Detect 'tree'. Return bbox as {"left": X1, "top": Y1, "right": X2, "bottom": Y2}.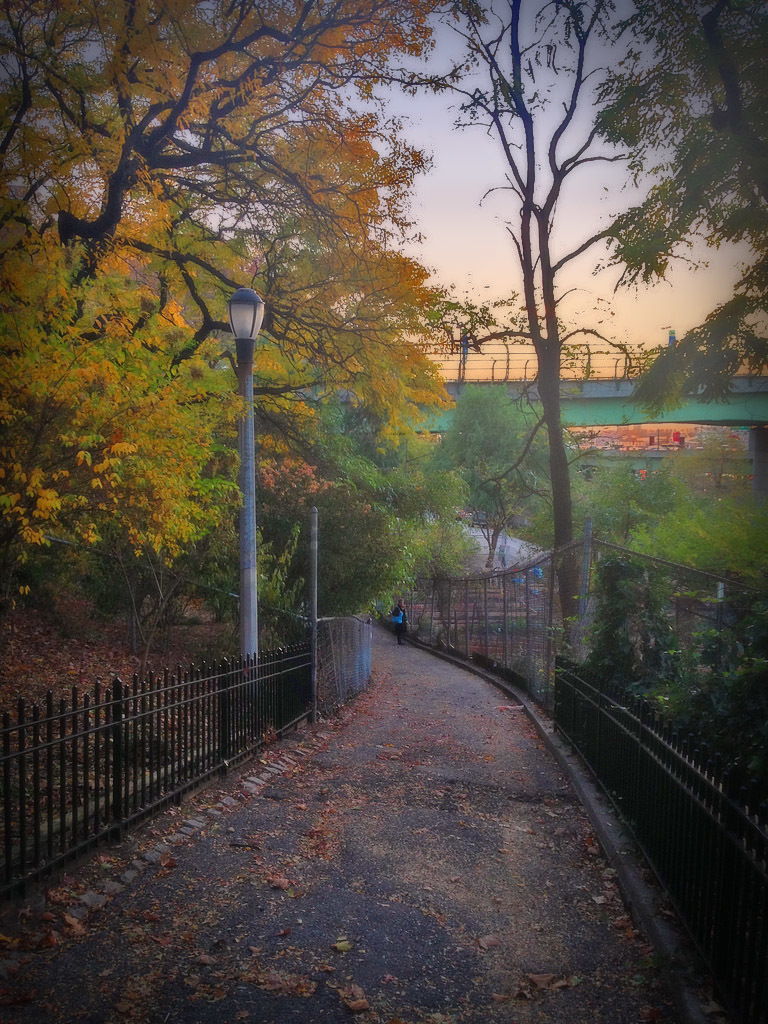
{"left": 428, "top": 380, "right": 585, "bottom": 575}.
